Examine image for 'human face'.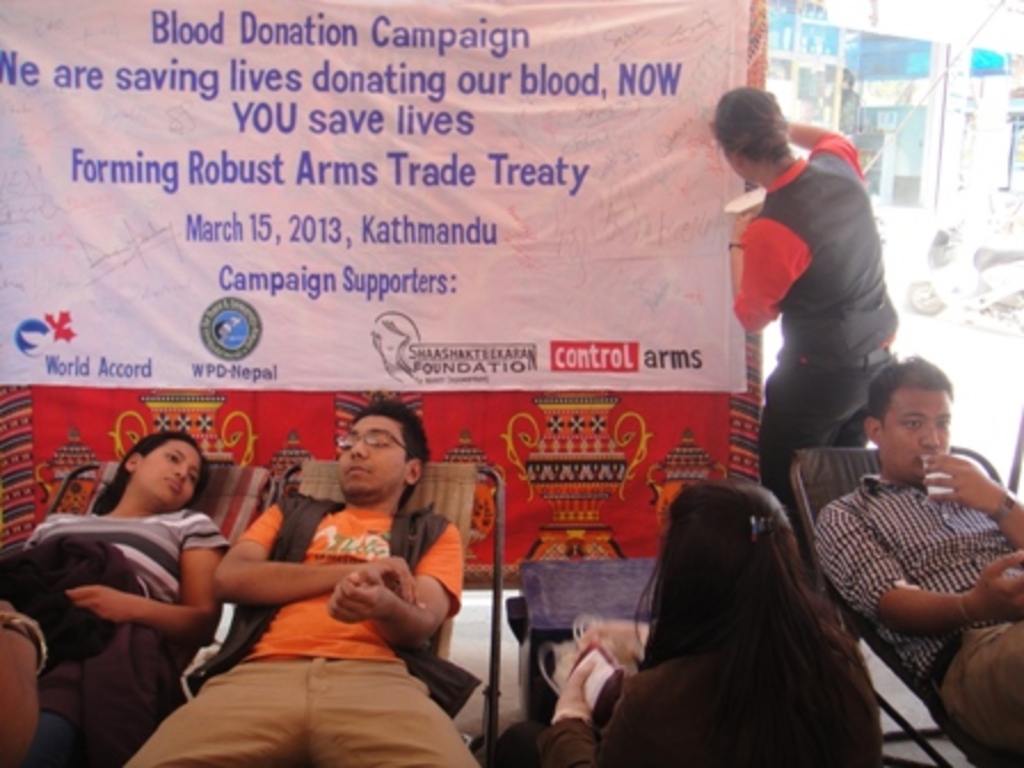
Examination result: BBox(334, 407, 409, 494).
